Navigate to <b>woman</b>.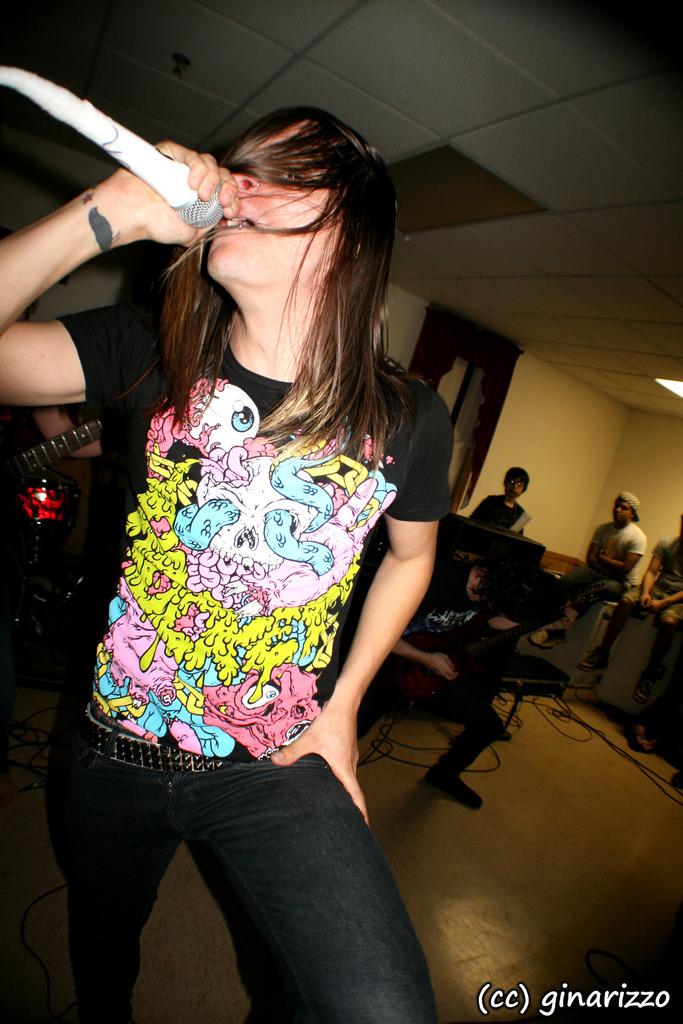
Navigation target: crop(52, 58, 483, 1023).
